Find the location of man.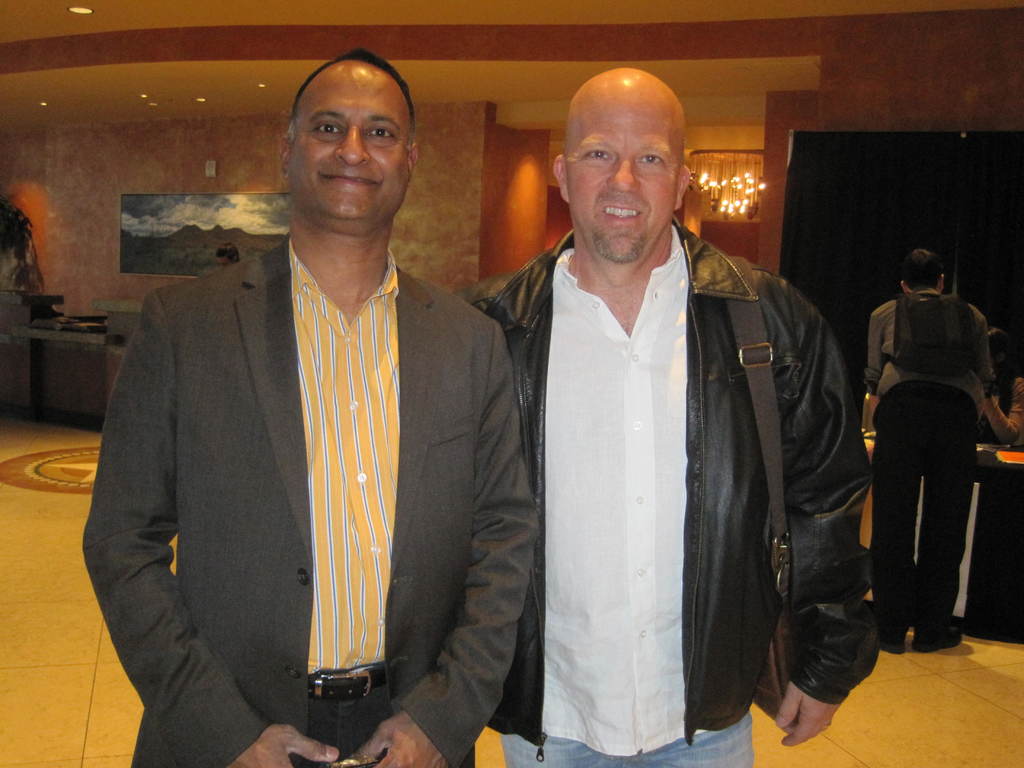
Location: pyautogui.locateOnScreen(870, 246, 1002, 656).
